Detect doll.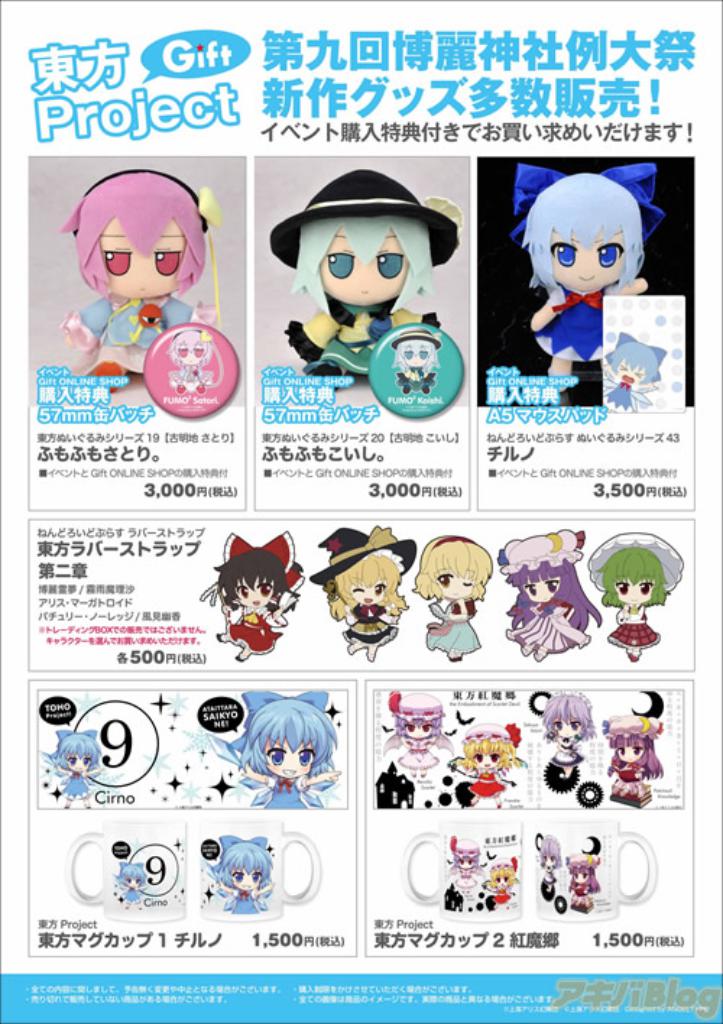
Detected at box=[211, 829, 270, 918].
